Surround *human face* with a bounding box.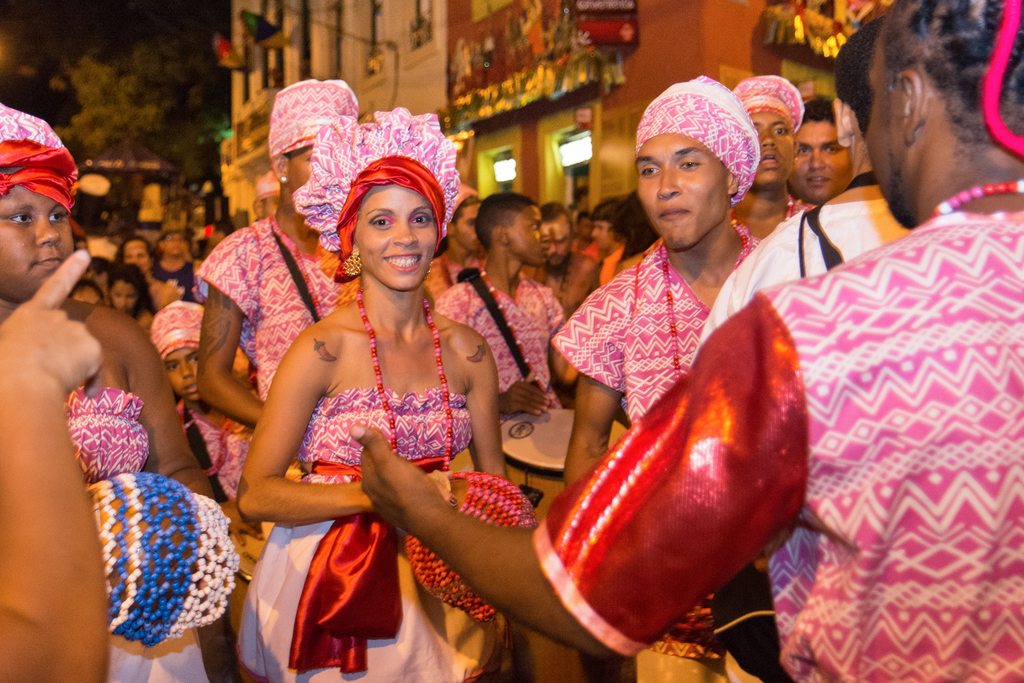
select_region(0, 185, 76, 300).
